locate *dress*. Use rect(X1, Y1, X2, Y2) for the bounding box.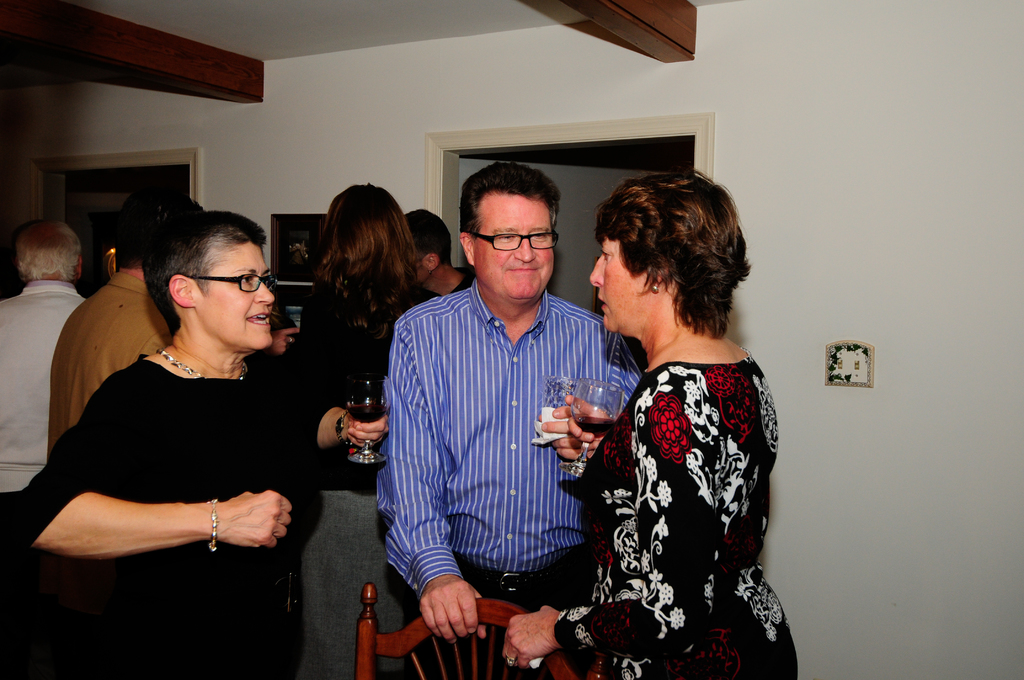
rect(555, 352, 799, 679).
